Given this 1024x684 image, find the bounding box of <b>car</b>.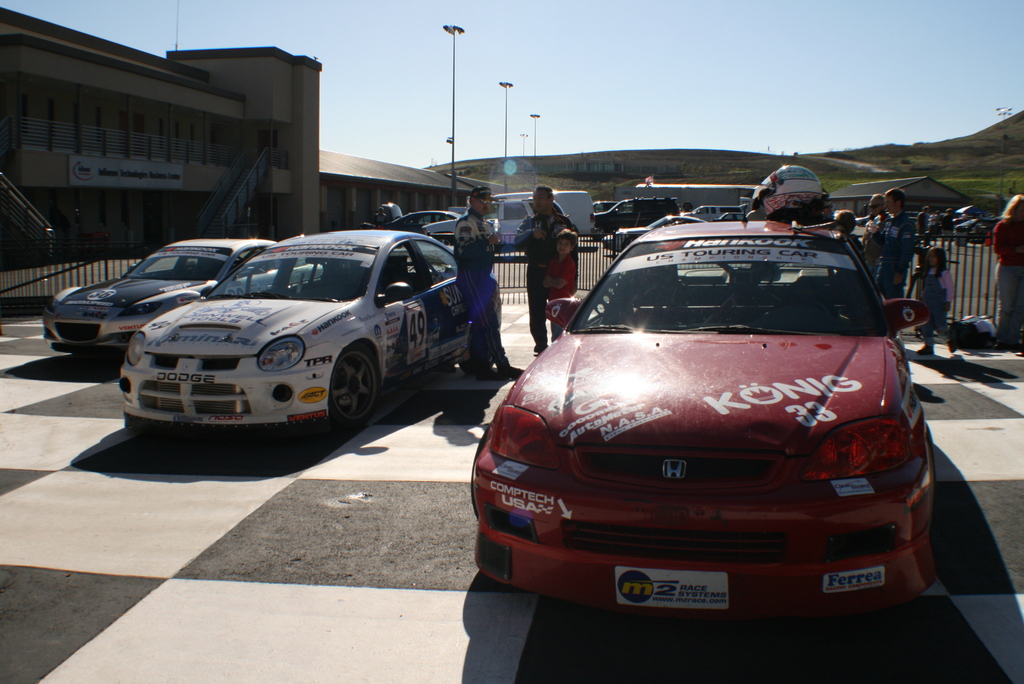
(left=119, top=224, right=474, bottom=442).
